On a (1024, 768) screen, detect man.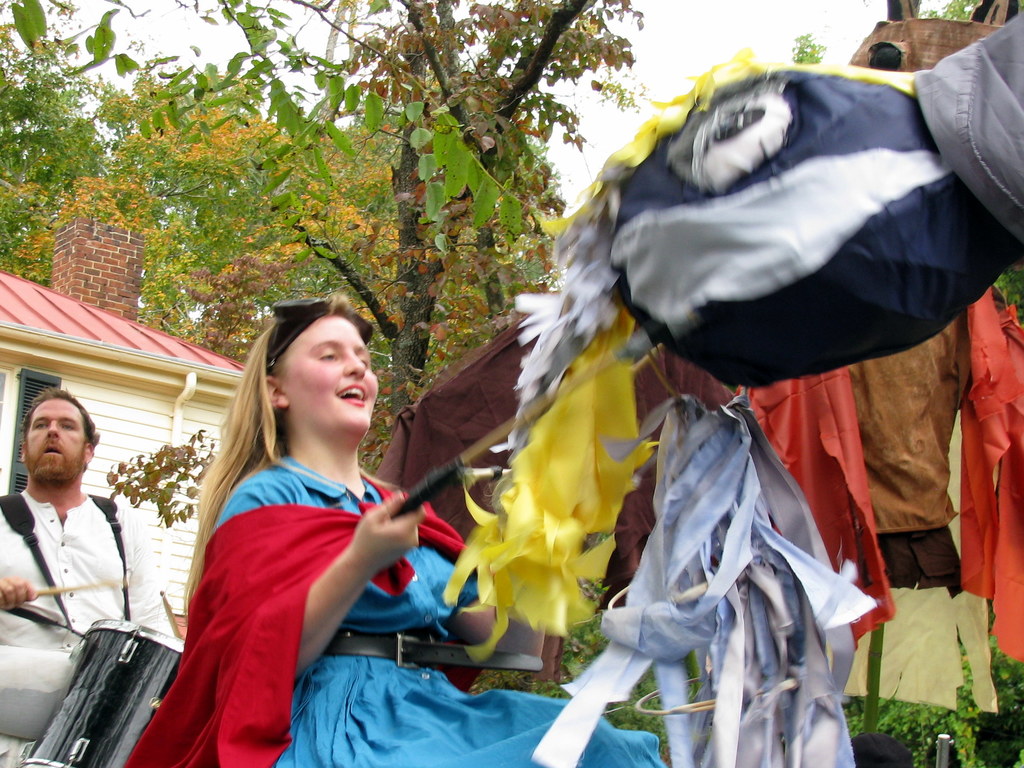
x1=6, y1=394, x2=154, y2=679.
